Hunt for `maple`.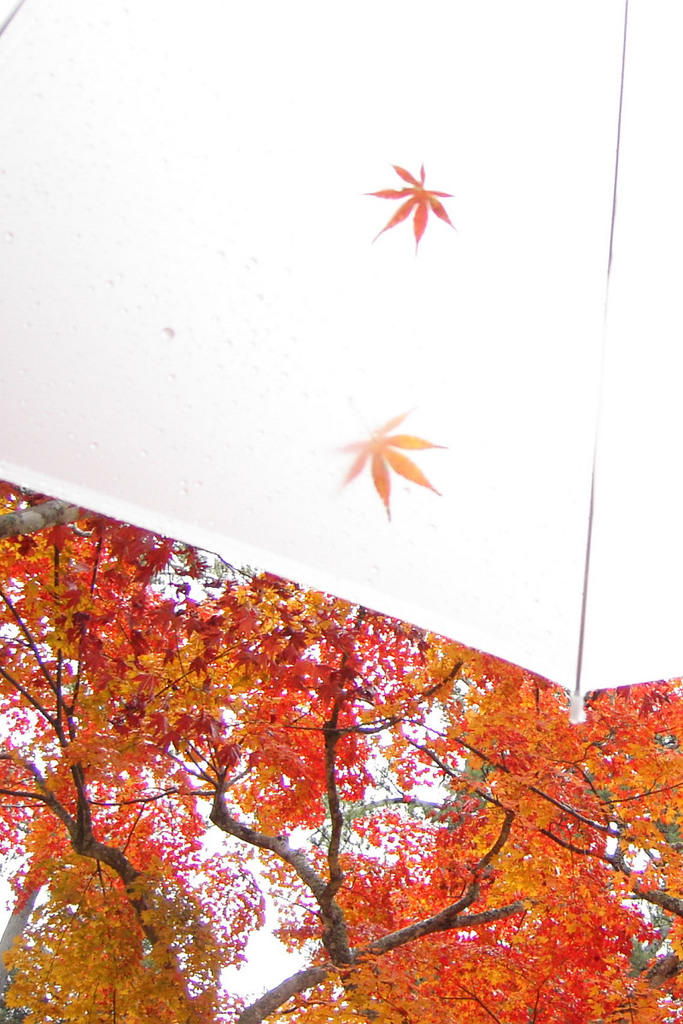
Hunted down at <bbox>372, 165, 461, 244</bbox>.
